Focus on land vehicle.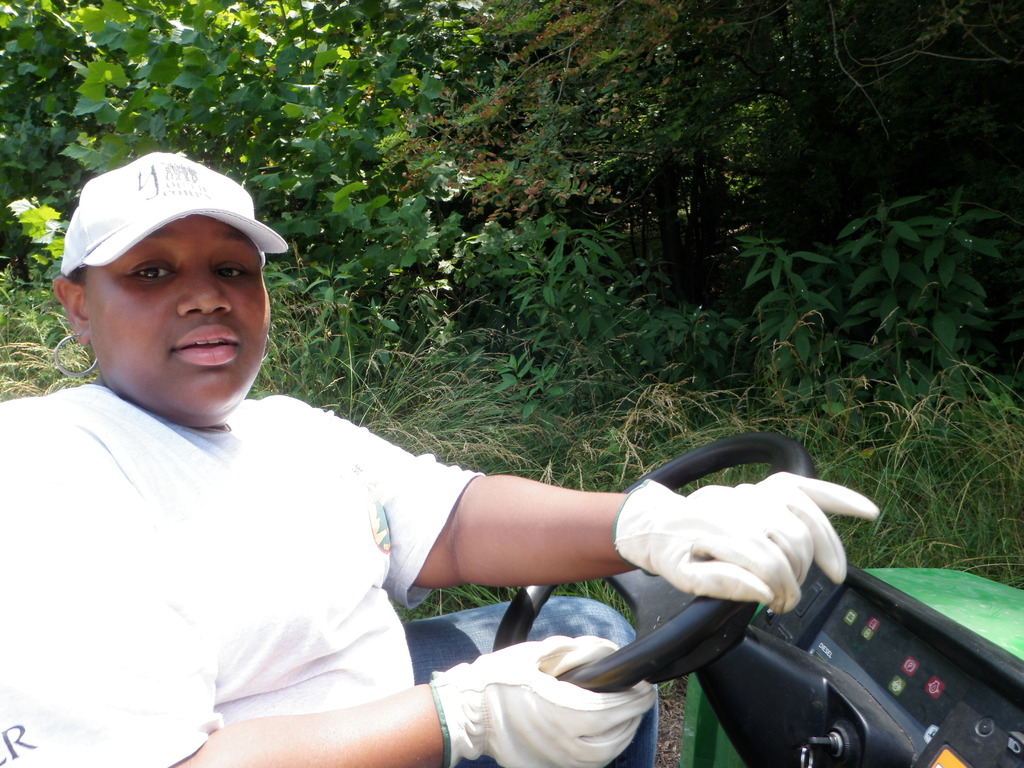
Focused at [left=495, top=474, right=1018, bottom=740].
